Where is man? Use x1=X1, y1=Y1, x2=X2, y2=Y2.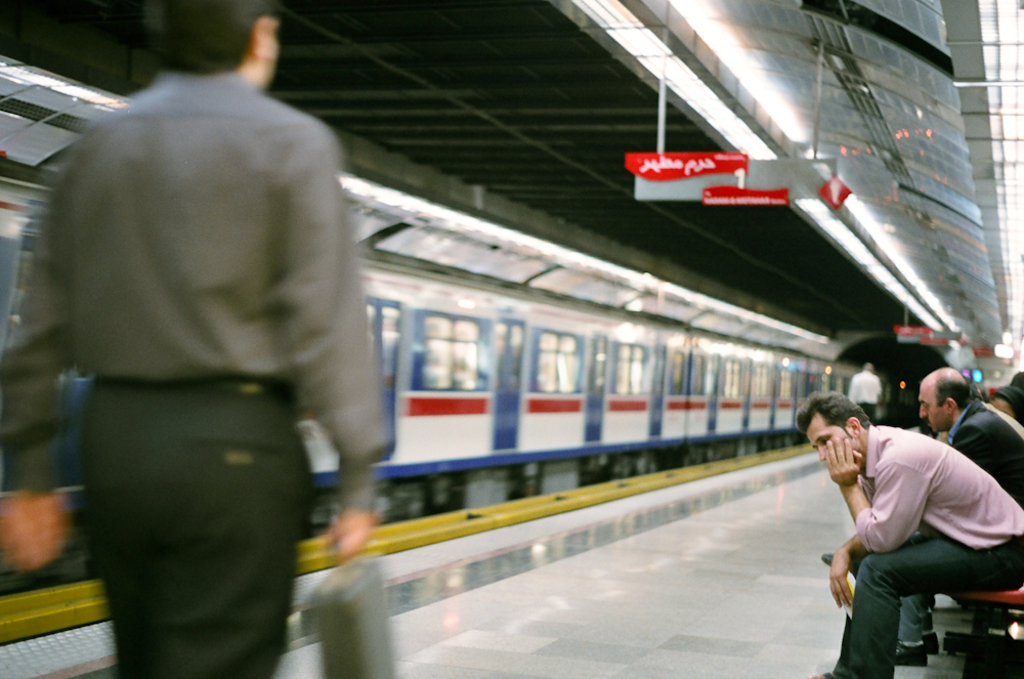
x1=895, y1=367, x2=1023, y2=663.
